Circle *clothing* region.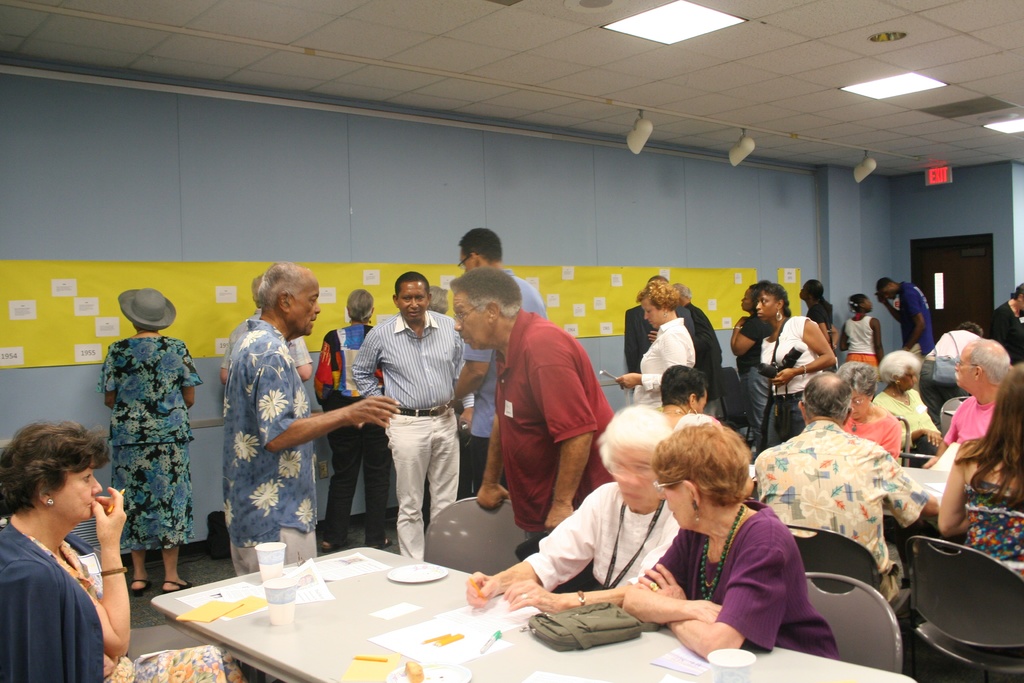
Region: <region>686, 298, 721, 415</region>.
